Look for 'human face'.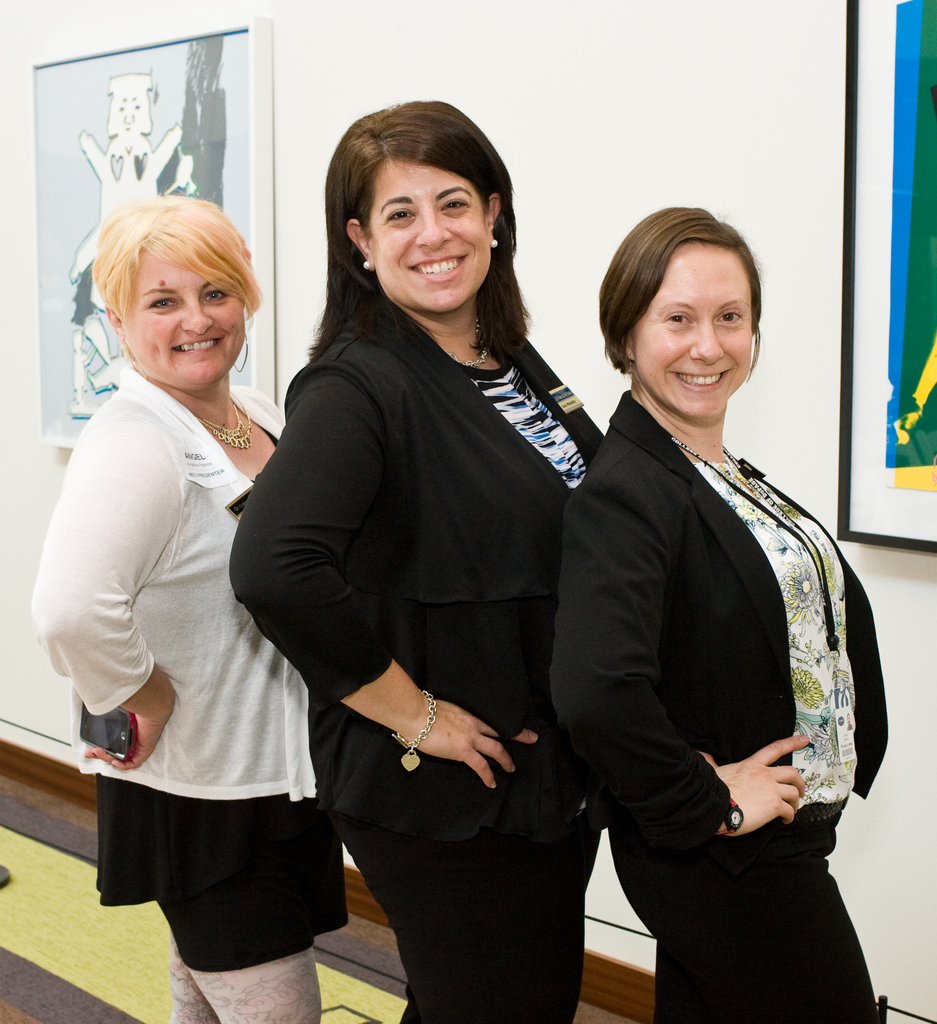
Found: [635, 246, 749, 423].
